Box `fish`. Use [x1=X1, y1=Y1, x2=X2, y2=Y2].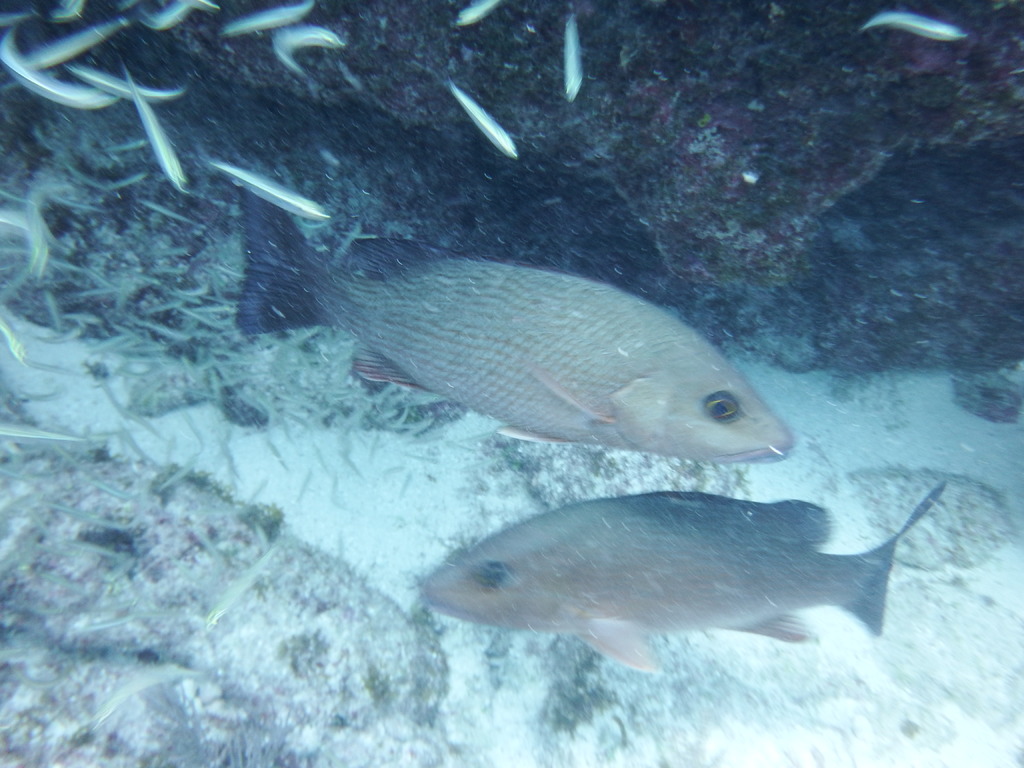
[x1=74, y1=70, x2=193, y2=99].
